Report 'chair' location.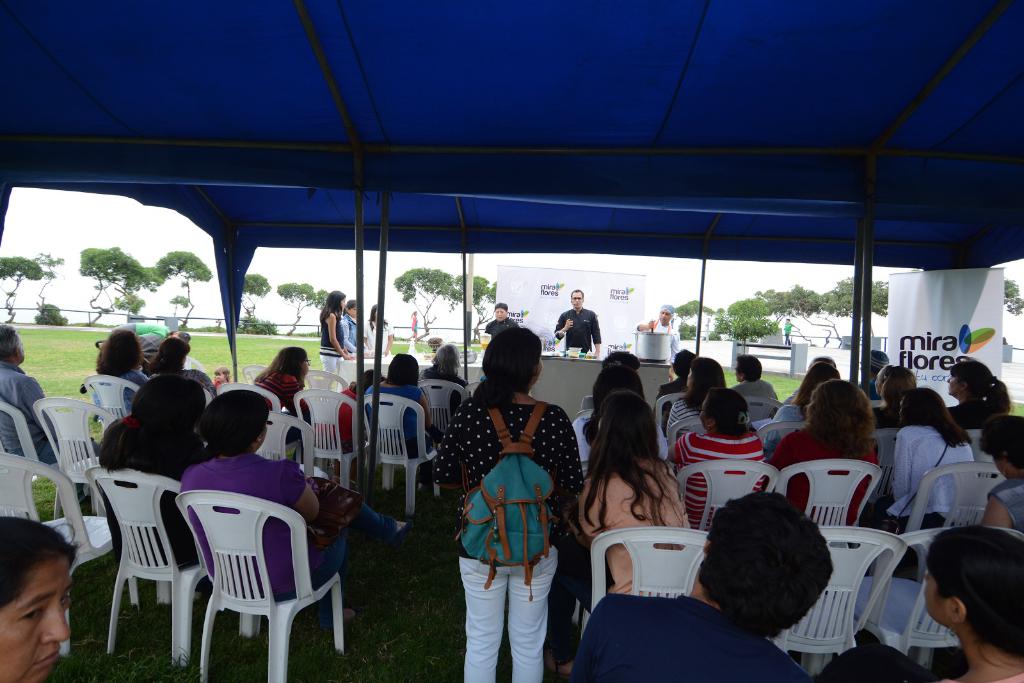
Report: (0,453,135,651).
